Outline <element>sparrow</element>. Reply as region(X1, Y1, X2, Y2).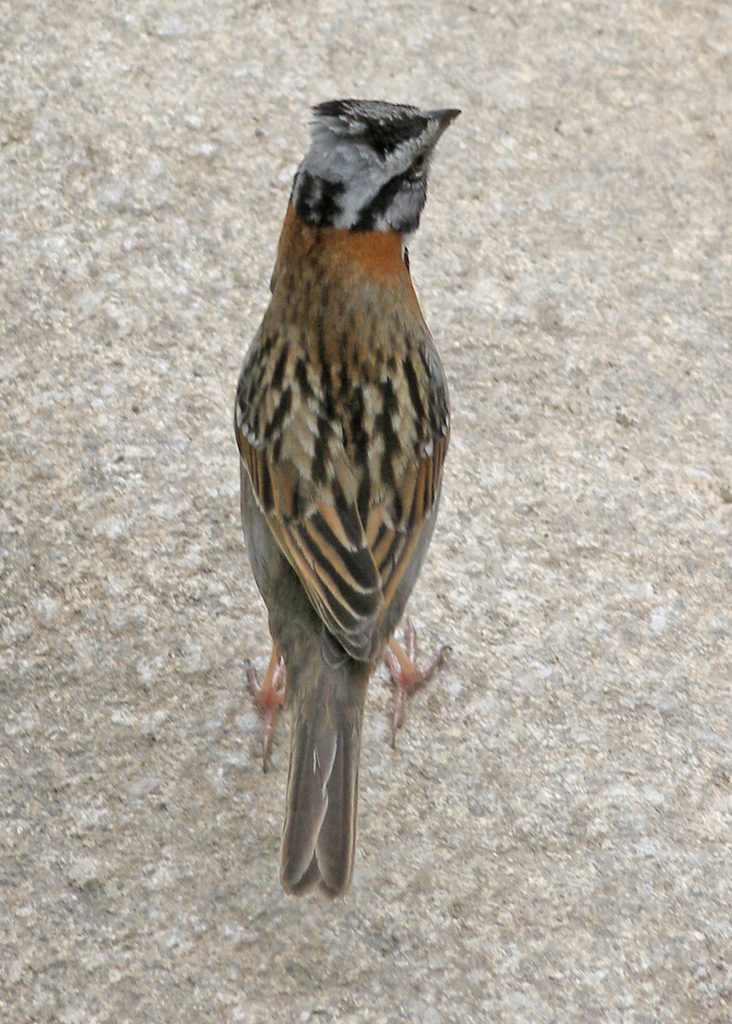
region(235, 97, 463, 901).
